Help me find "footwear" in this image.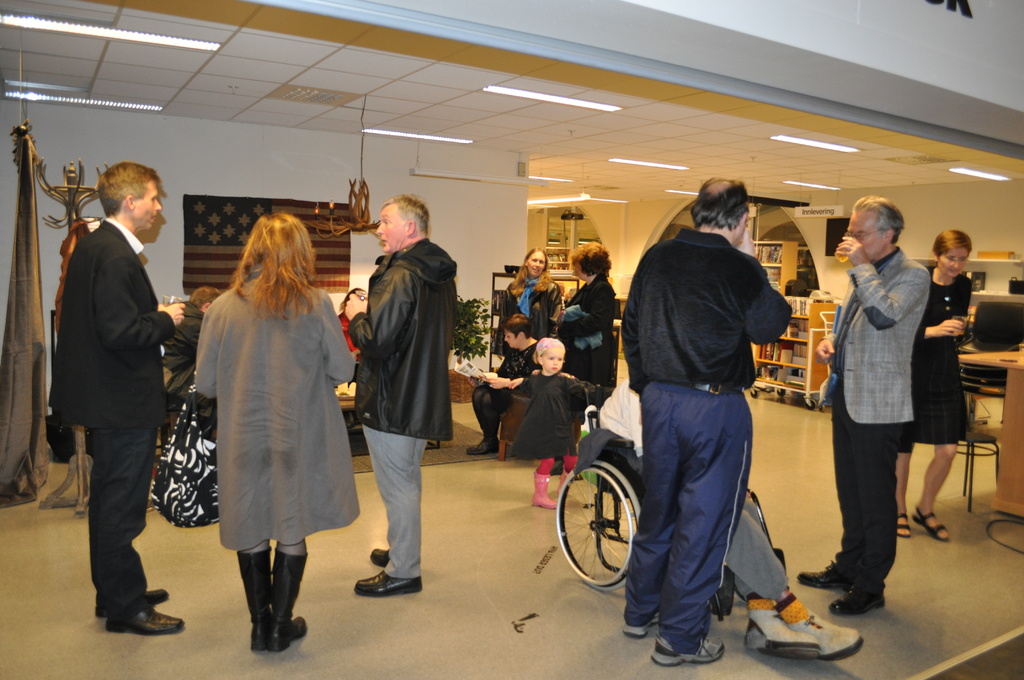
Found it: pyautogui.locateOnScreen(353, 569, 422, 597).
